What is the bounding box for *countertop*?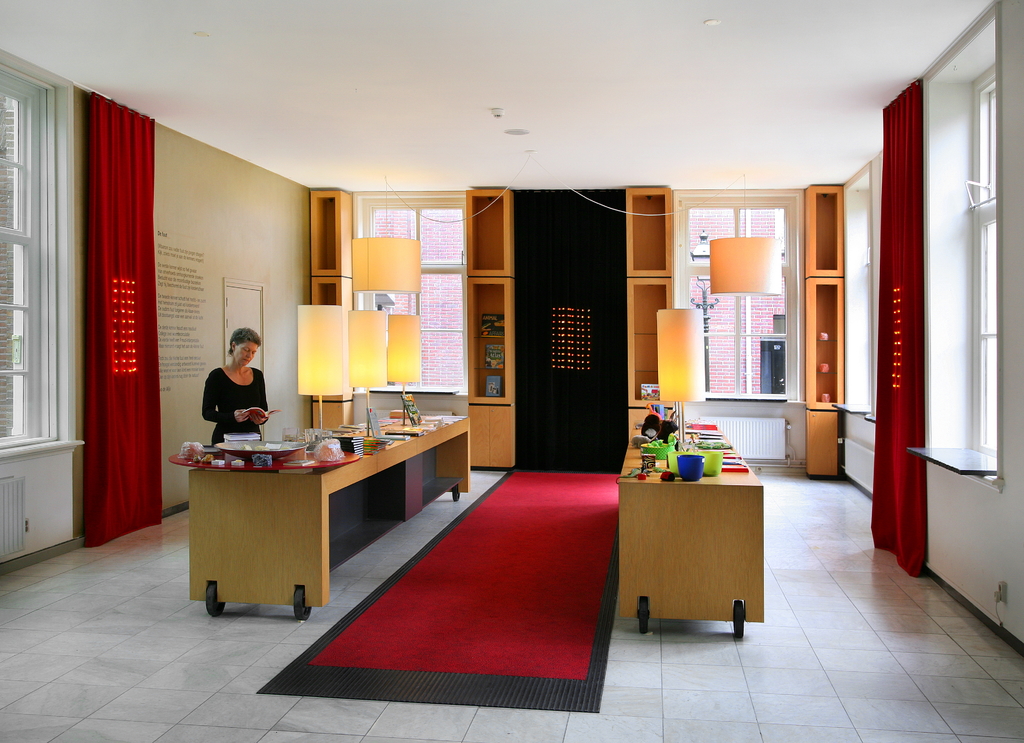
(906, 444, 997, 476).
